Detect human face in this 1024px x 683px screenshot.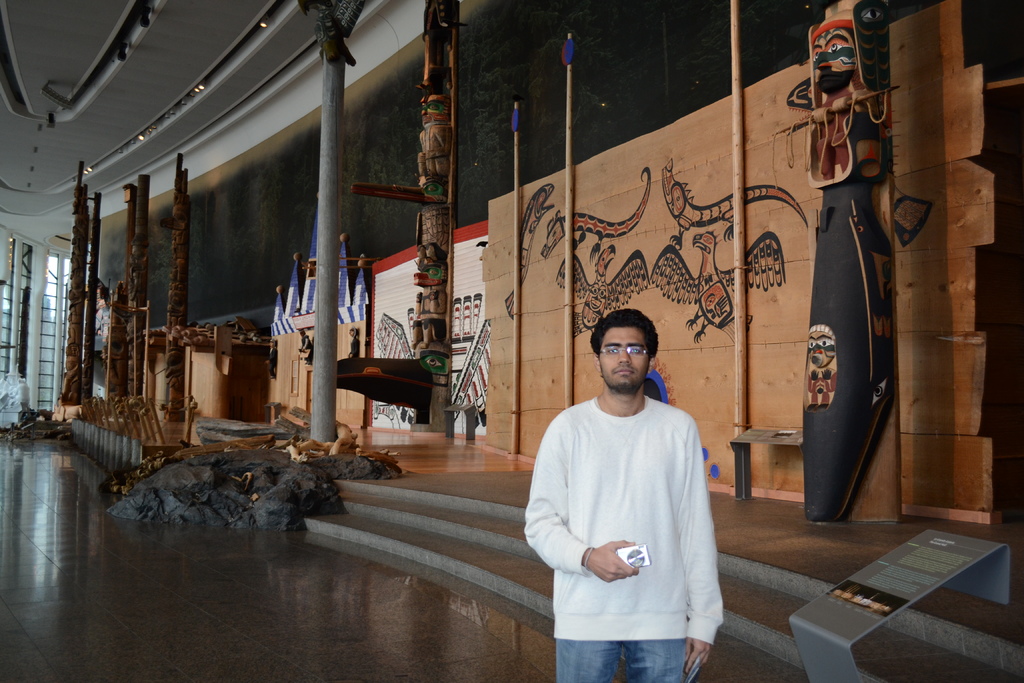
Detection: (left=598, top=327, right=646, bottom=384).
